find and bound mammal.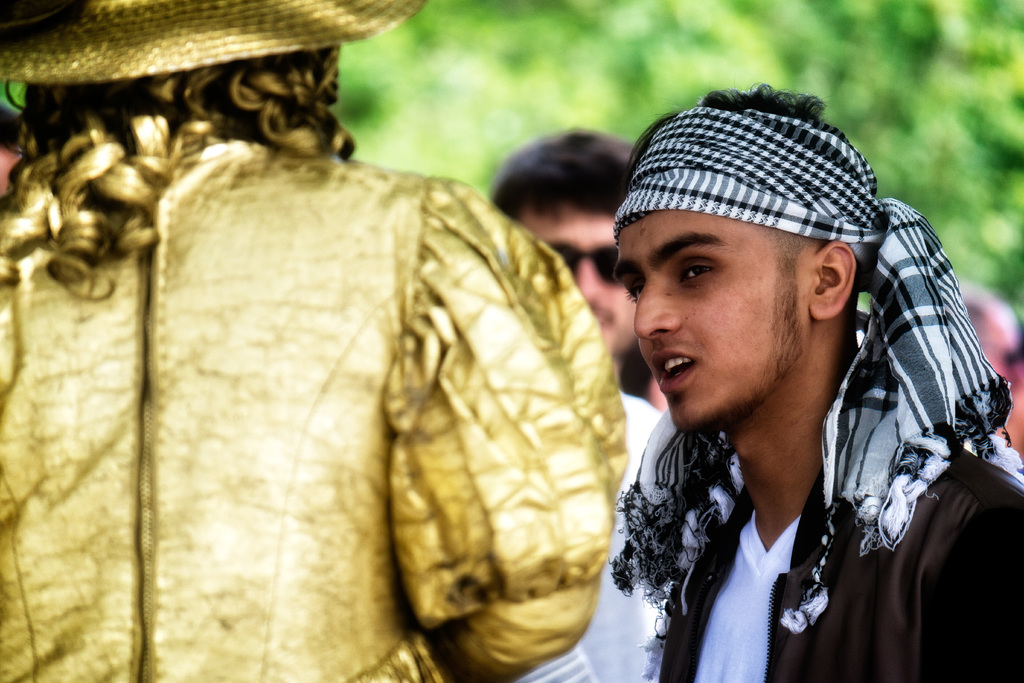
Bound: detection(481, 126, 687, 682).
